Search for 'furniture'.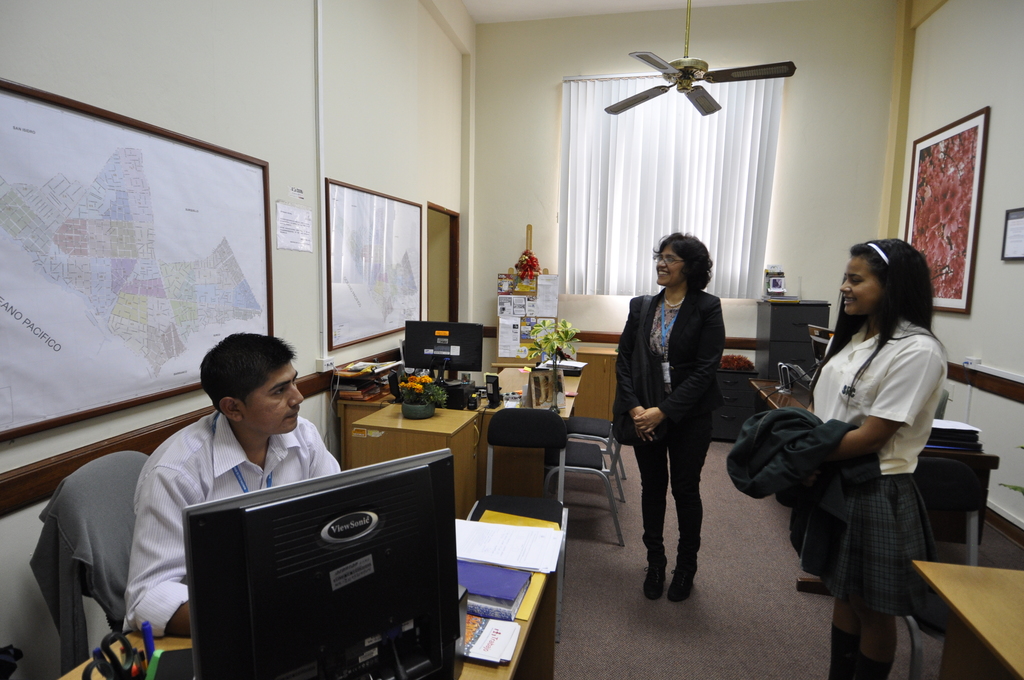
Found at (31, 445, 154, 665).
